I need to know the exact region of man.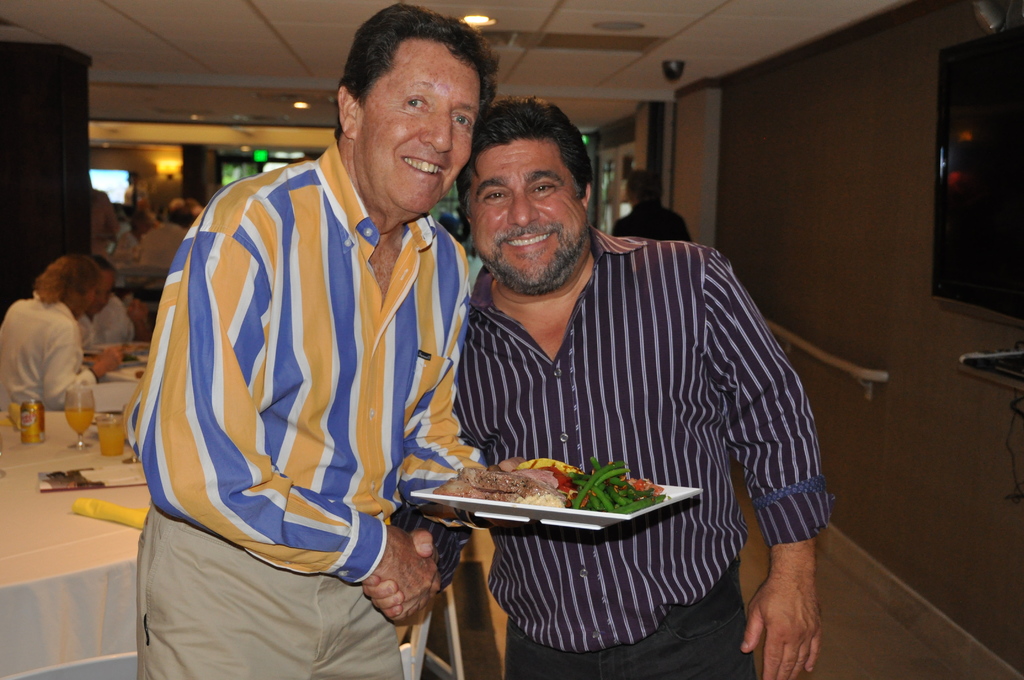
Region: left=141, top=26, right=495, bottom=668.
